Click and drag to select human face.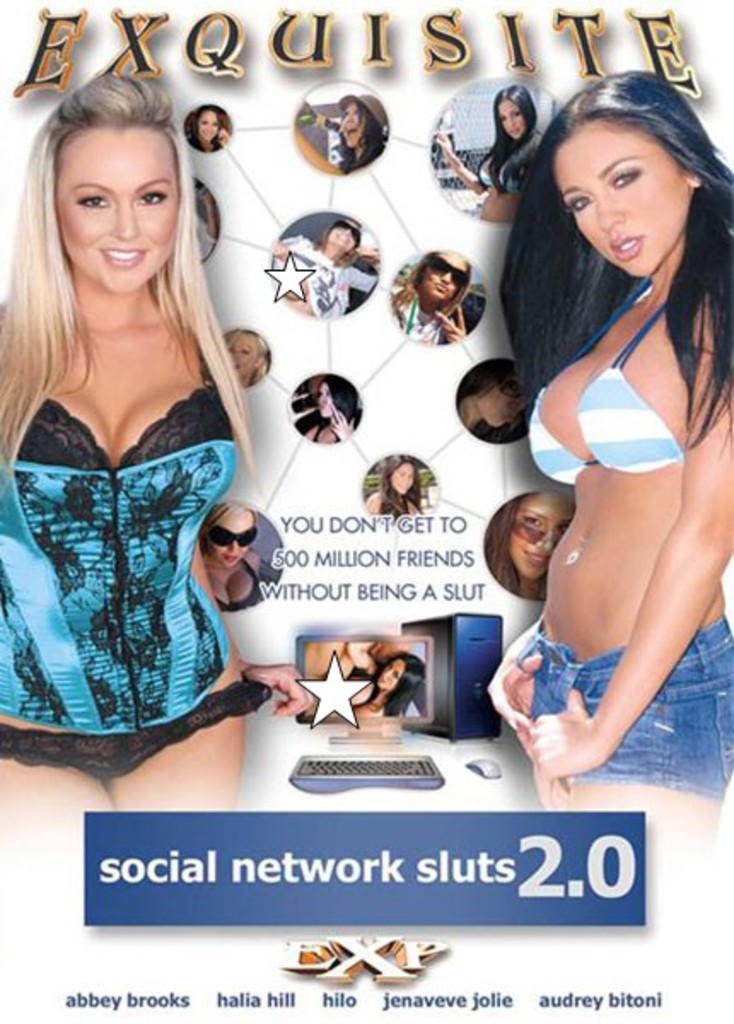
Selection: x1=229 y1=331 x2=254 y2=369.
